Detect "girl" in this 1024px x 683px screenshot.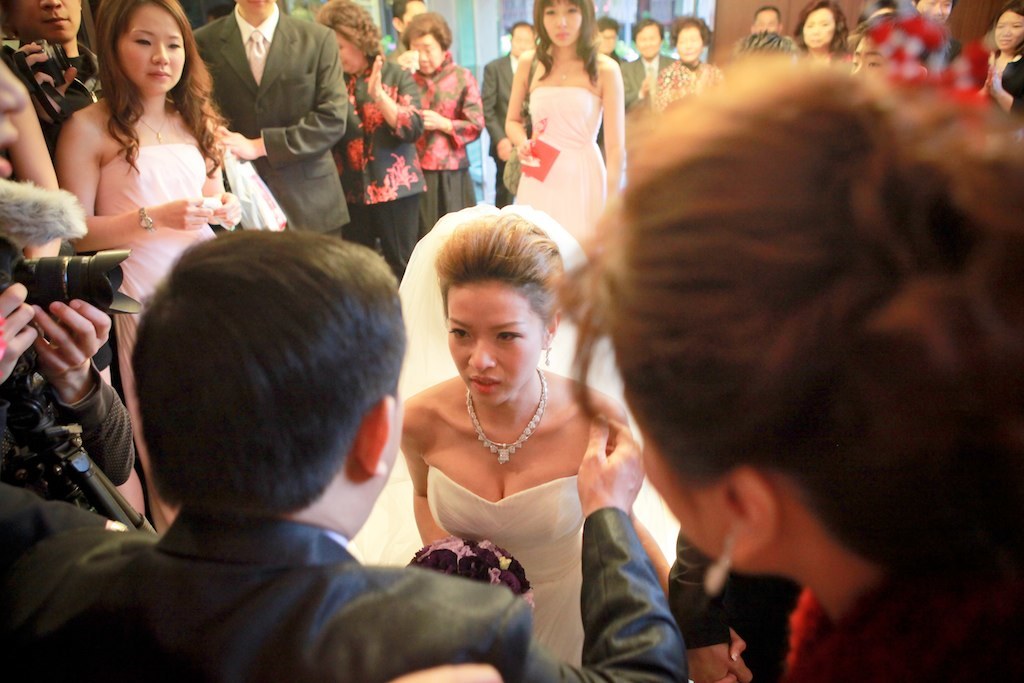
Detection: l=348, t=201, r=686, b=673.
